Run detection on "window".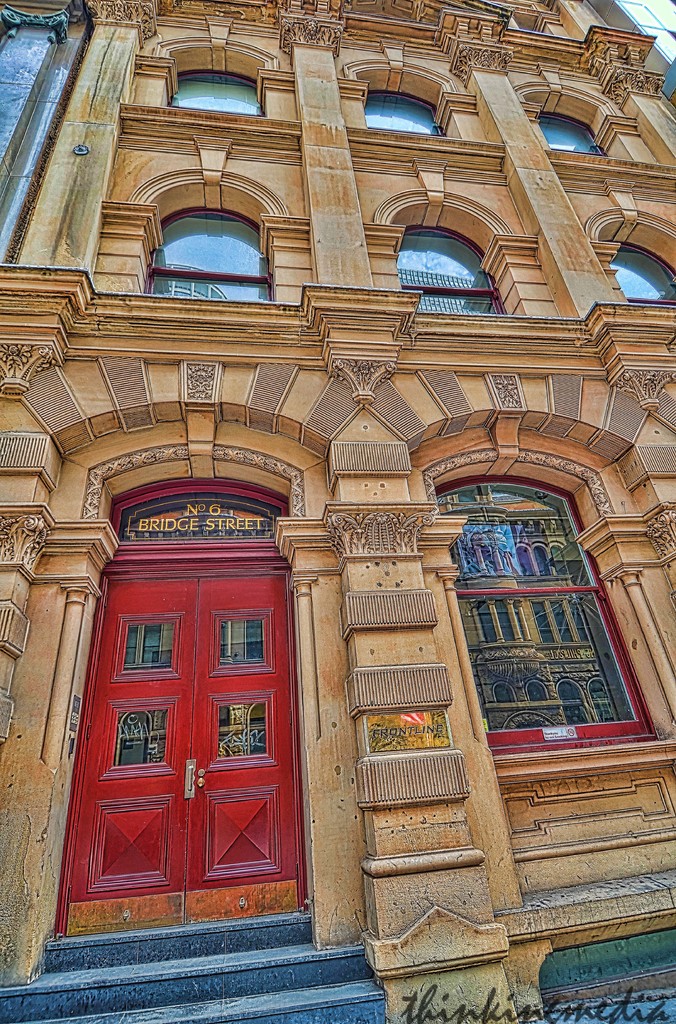
Result: 385:189:523:316.
